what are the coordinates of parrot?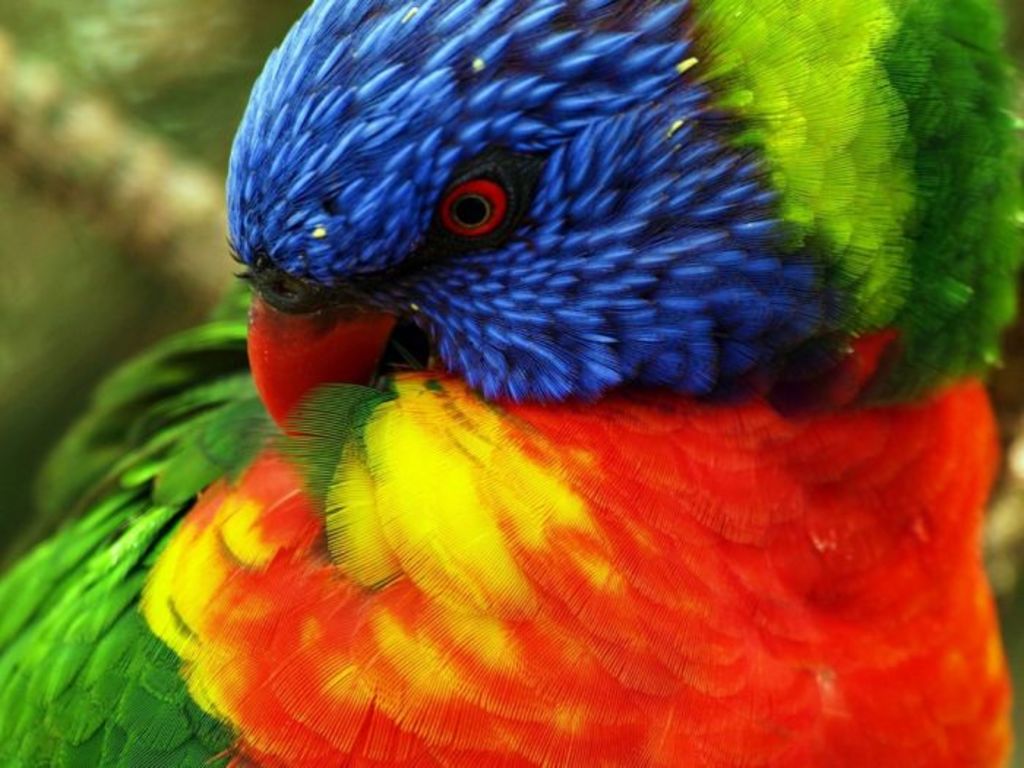
rect(0, 0, 1023, 764).
